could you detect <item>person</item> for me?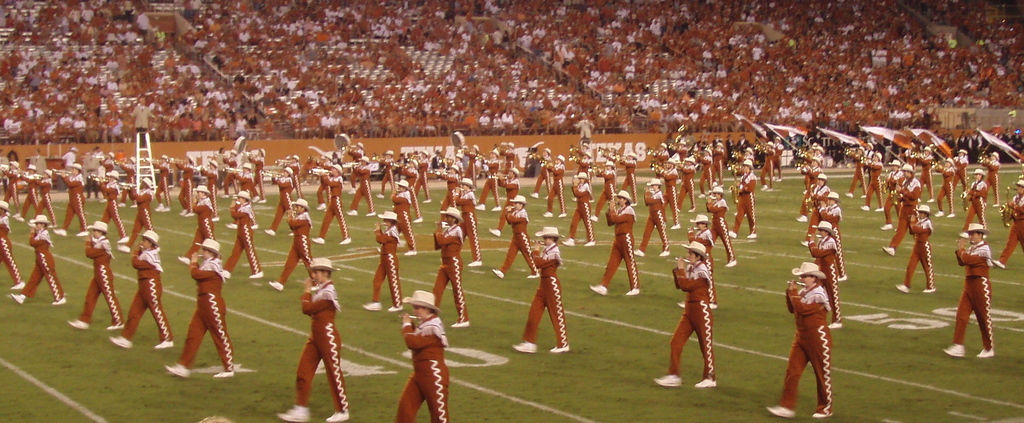
Detection result: Rect(111, 233, 179, 349).
